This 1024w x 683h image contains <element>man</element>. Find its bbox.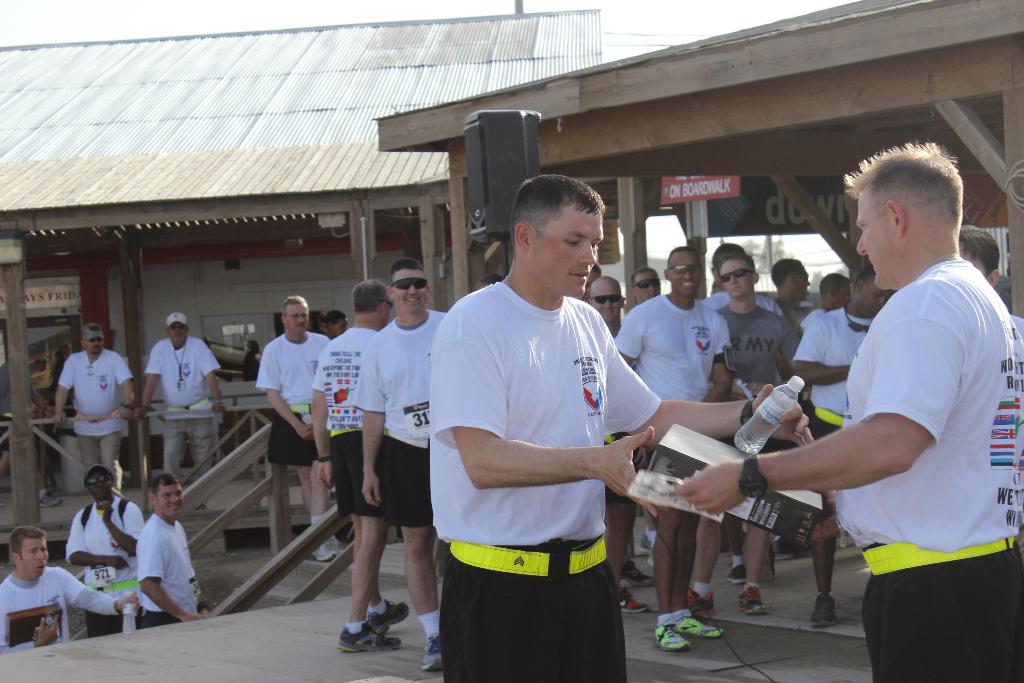
bbox(310, 280, 410, 655).
